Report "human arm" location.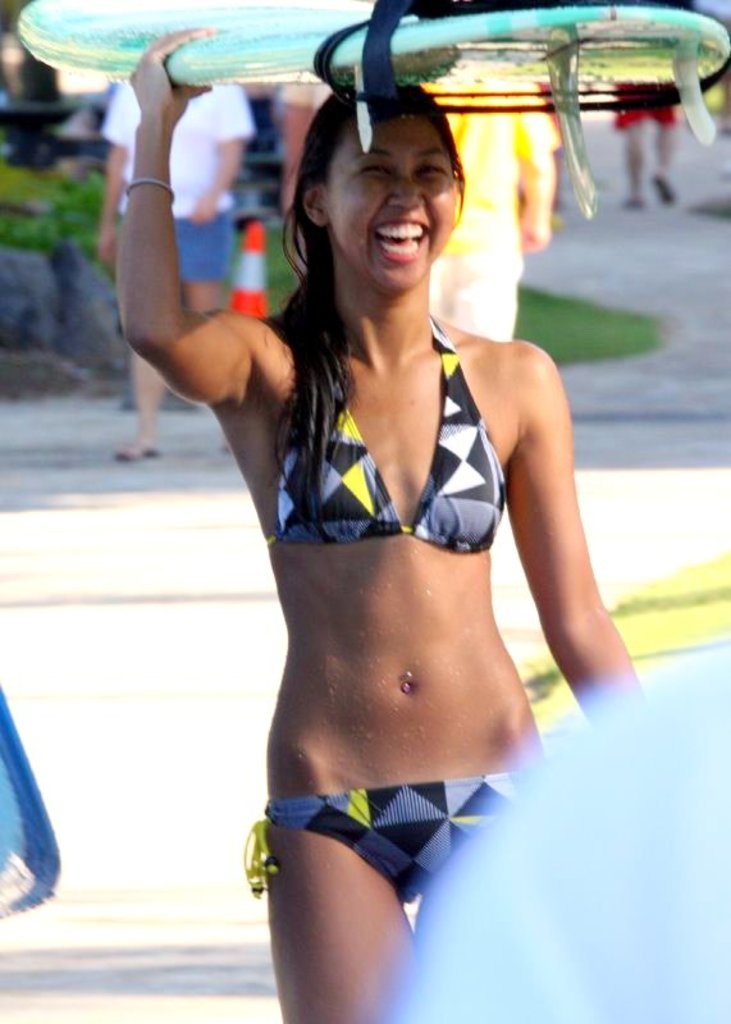
Report: 507:332:639:714.
